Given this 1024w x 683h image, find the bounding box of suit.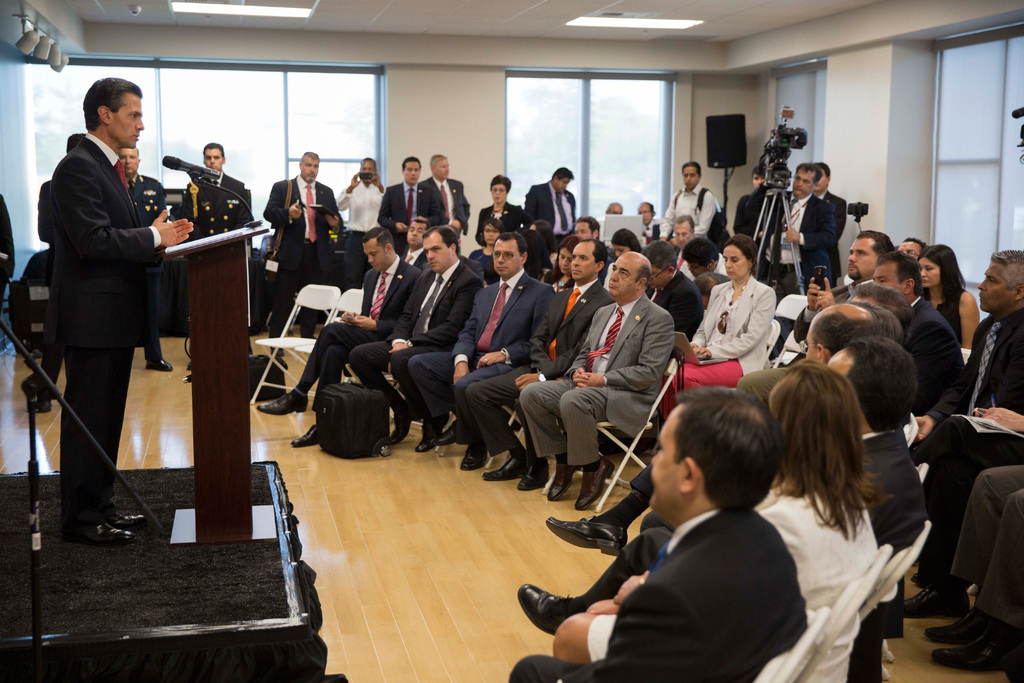
376,181,443,253.
